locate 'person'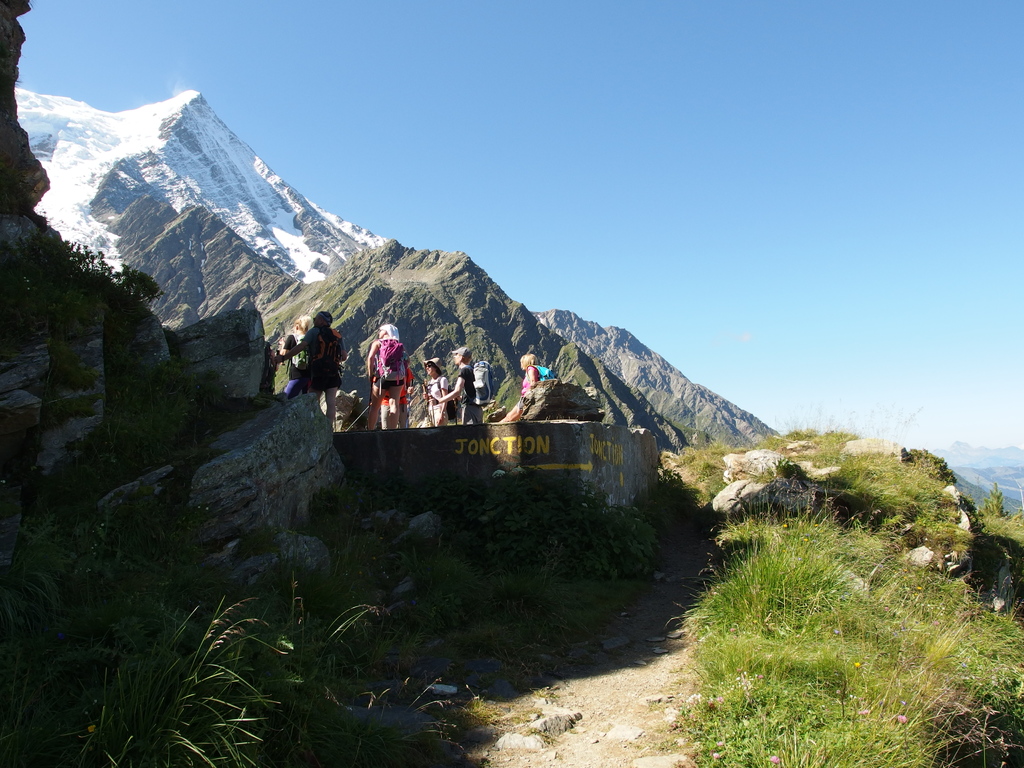
276,314,310,396
